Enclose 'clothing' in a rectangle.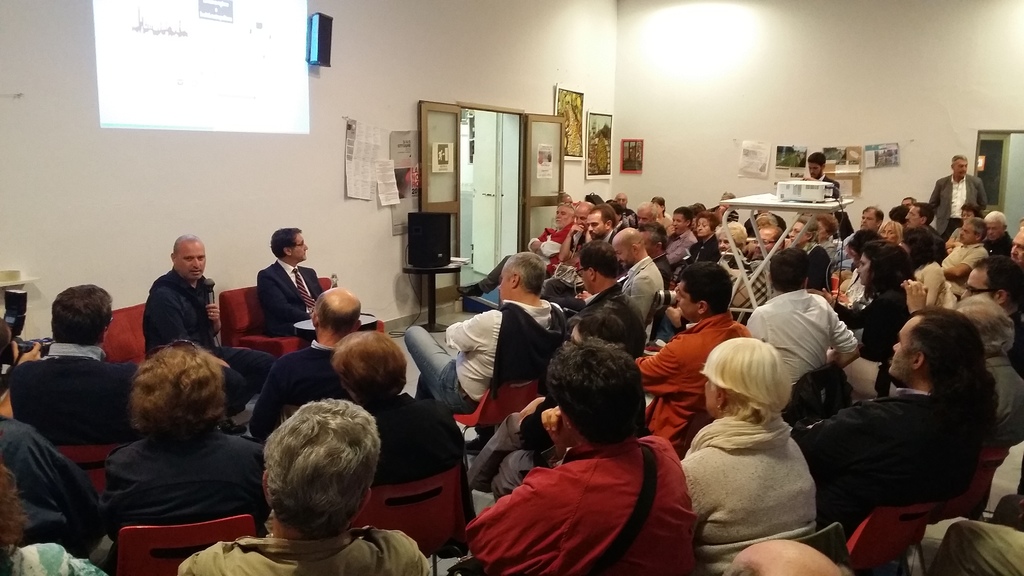
{"left": 577, "top": 284, "right": 650, "bottom": 358}.
